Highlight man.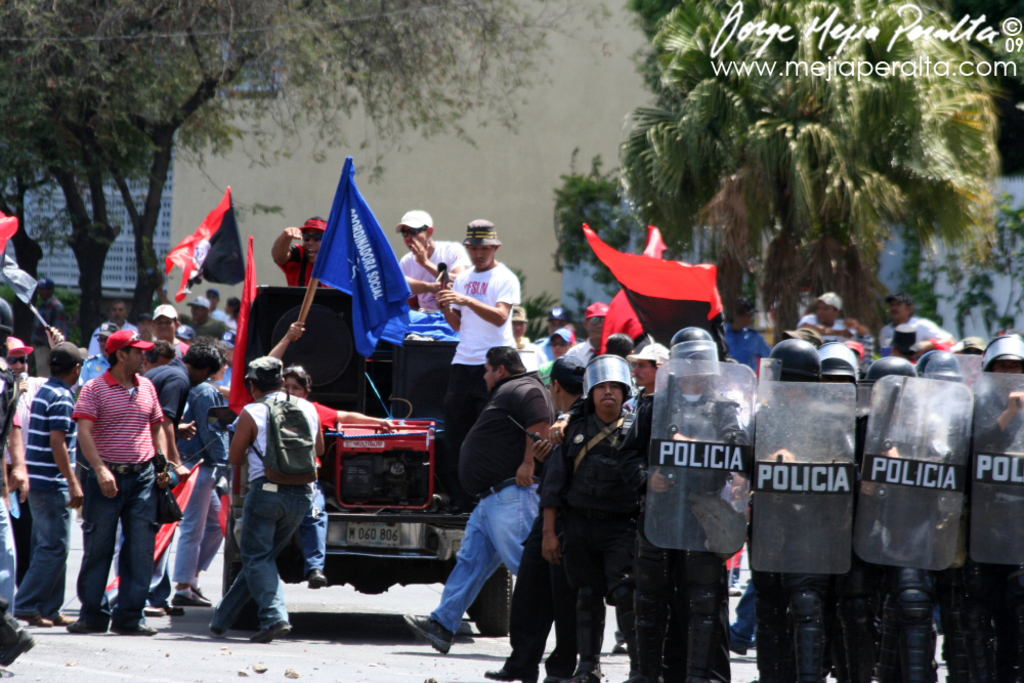
Highlighted region: (left=139, top=340, right=207, bottom=614).
